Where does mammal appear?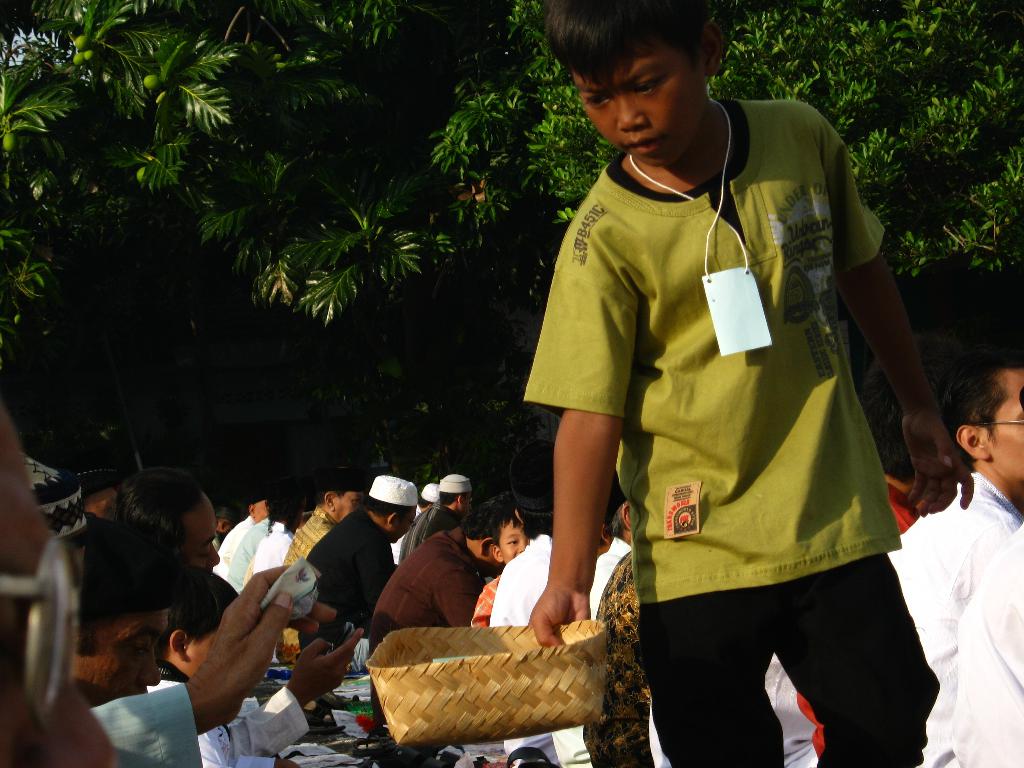
Appears at x1=551, y1=485, x2=634, y2=765.
